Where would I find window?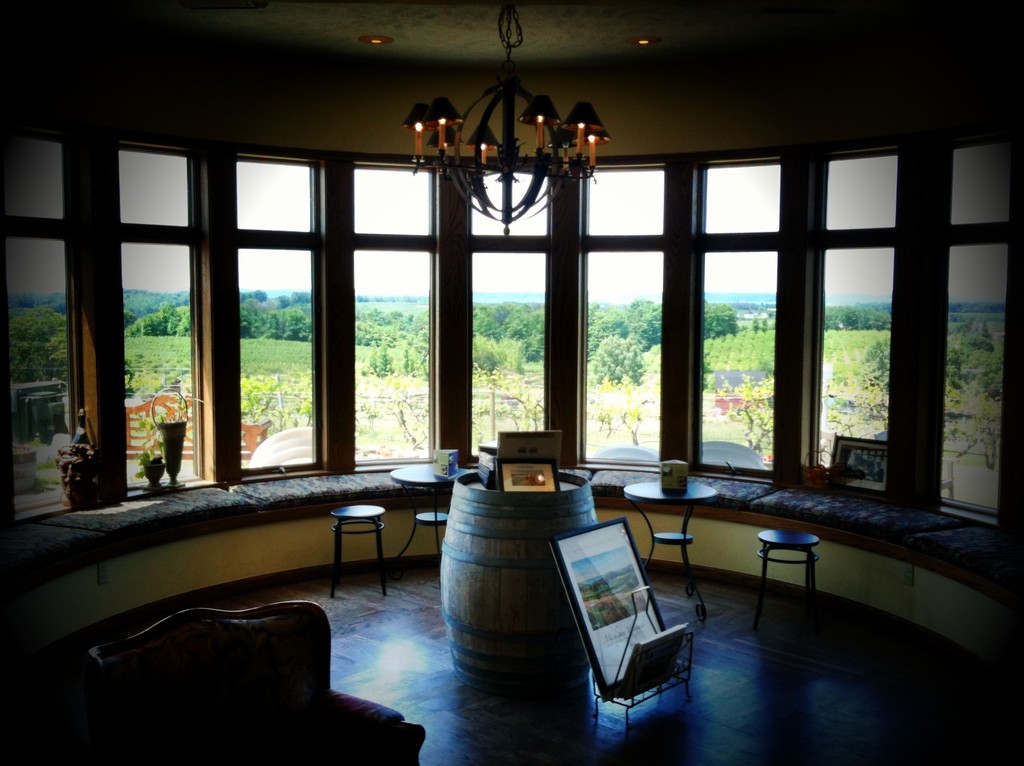
At bbox=(694, 161, 771, 483).
